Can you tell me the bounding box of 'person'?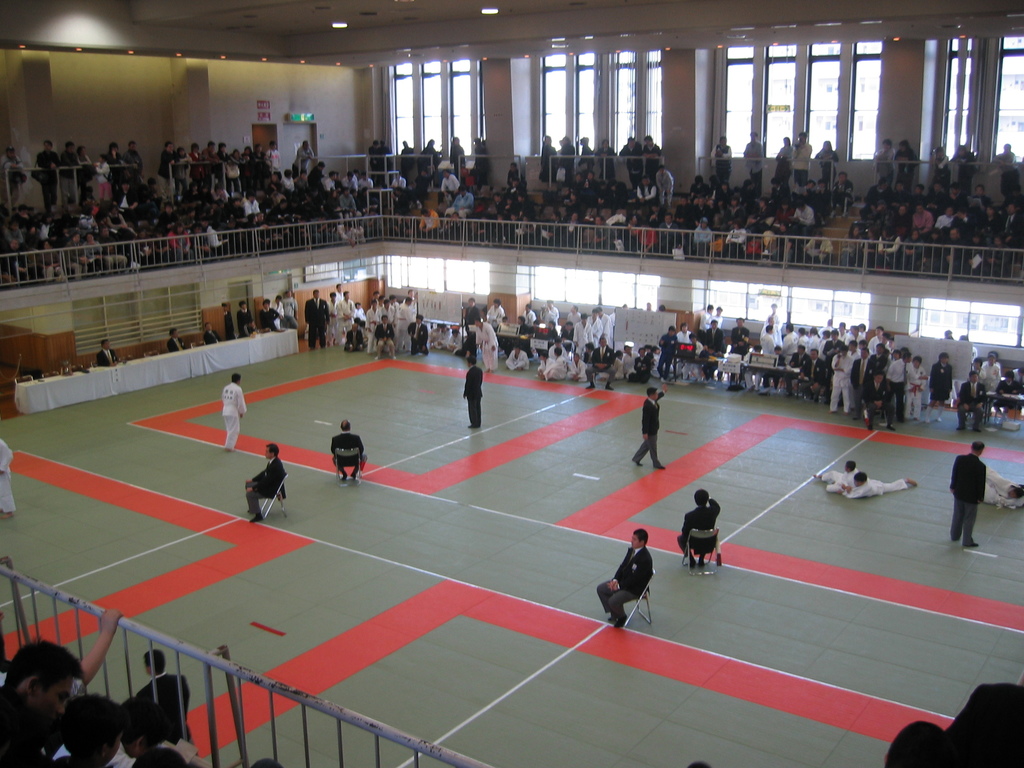
rect(628, 346, 648, 383).
